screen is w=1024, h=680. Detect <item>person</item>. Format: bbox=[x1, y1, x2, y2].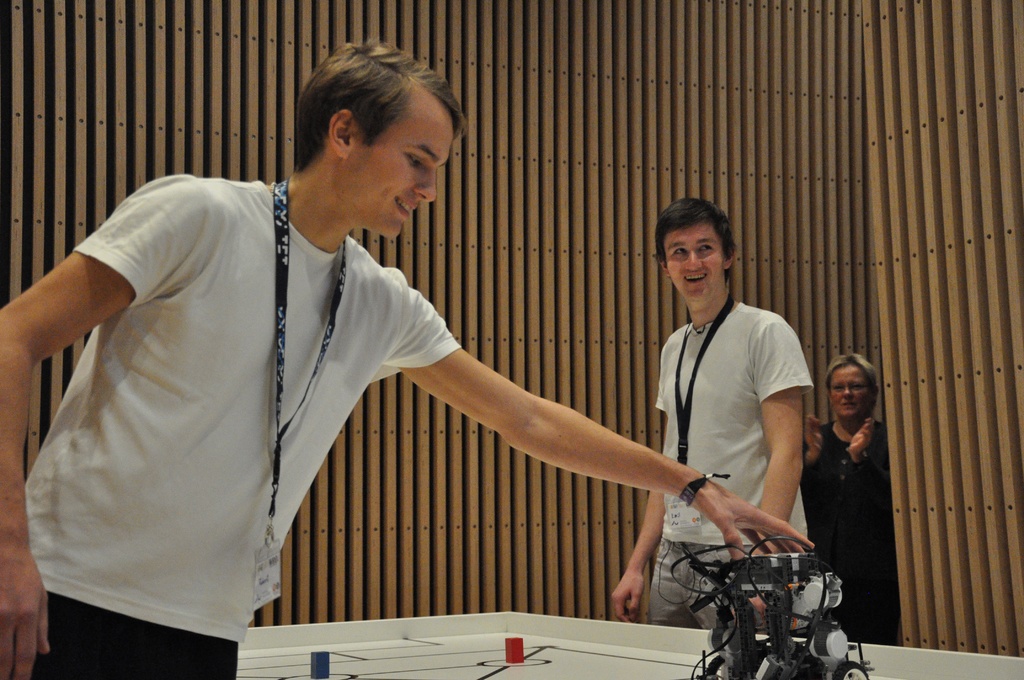
bbox=[803, 352, 889, 646].
